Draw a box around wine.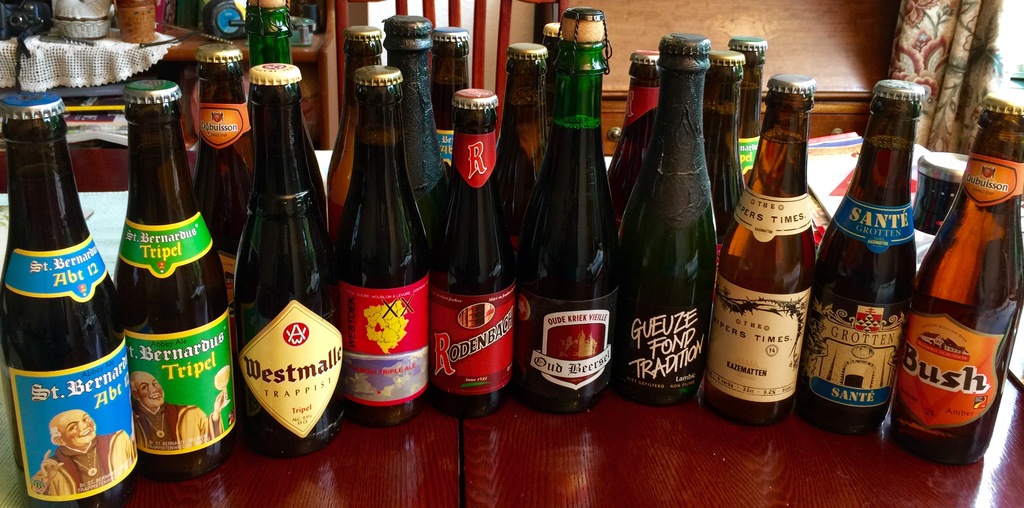
locate(245, 0, 328, 223).
